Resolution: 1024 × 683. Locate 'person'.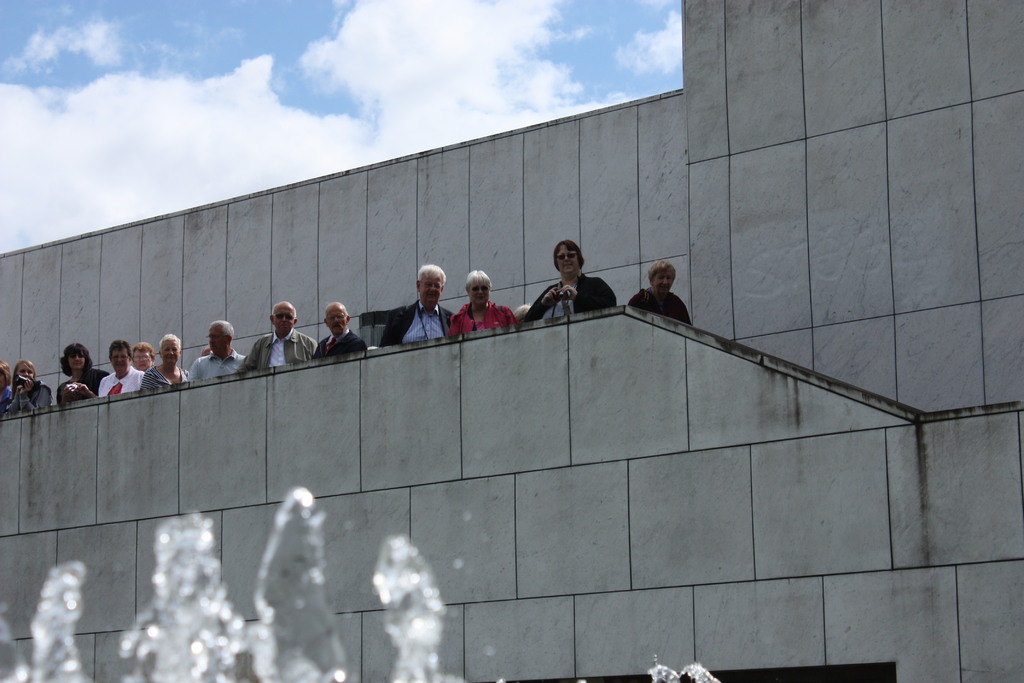
[452,270,513,333].
